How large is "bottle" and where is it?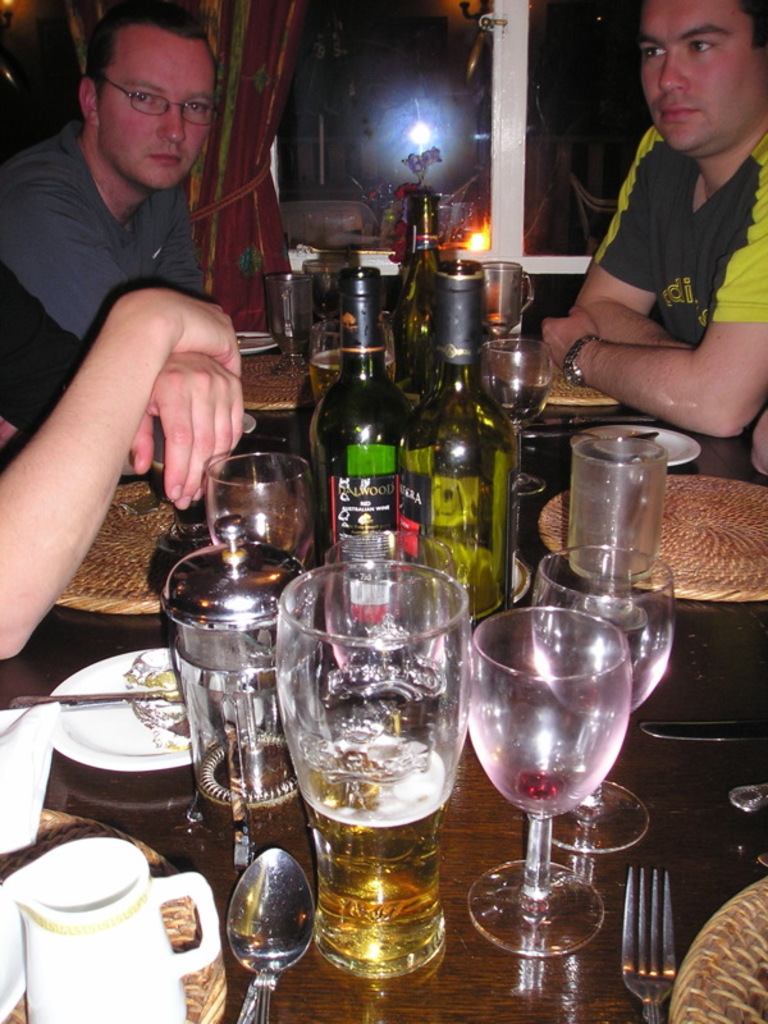
Bounding box: l=305, t=266, r=403, b=609.
